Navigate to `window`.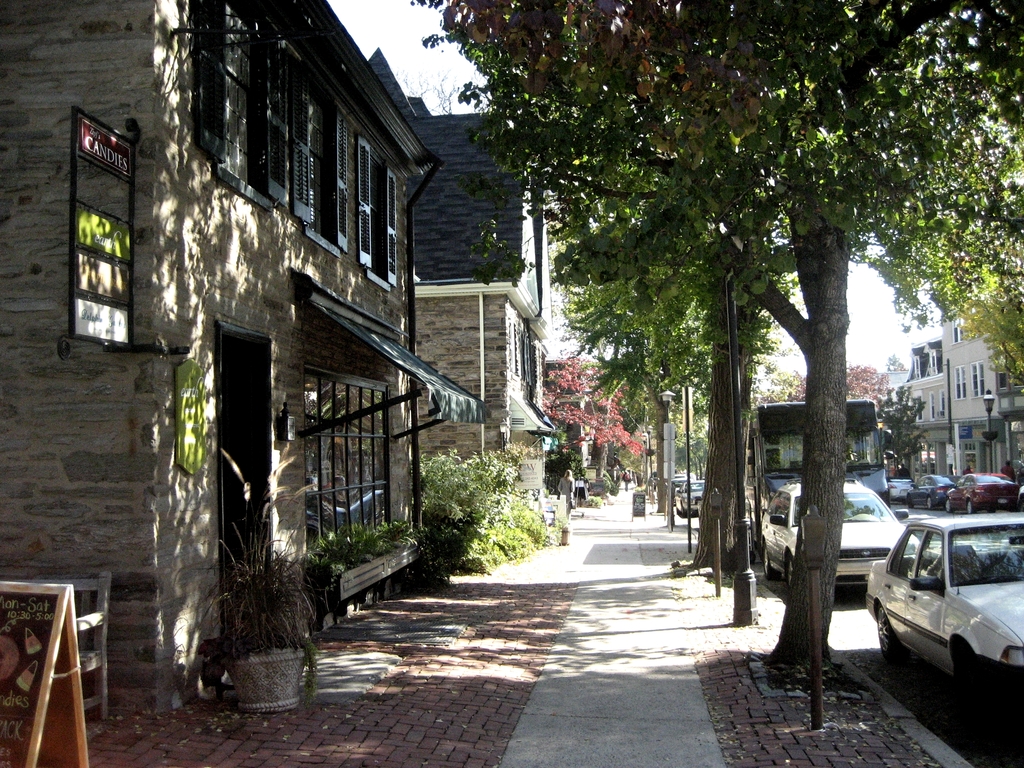
Navigation target: [972,362,984,397].
